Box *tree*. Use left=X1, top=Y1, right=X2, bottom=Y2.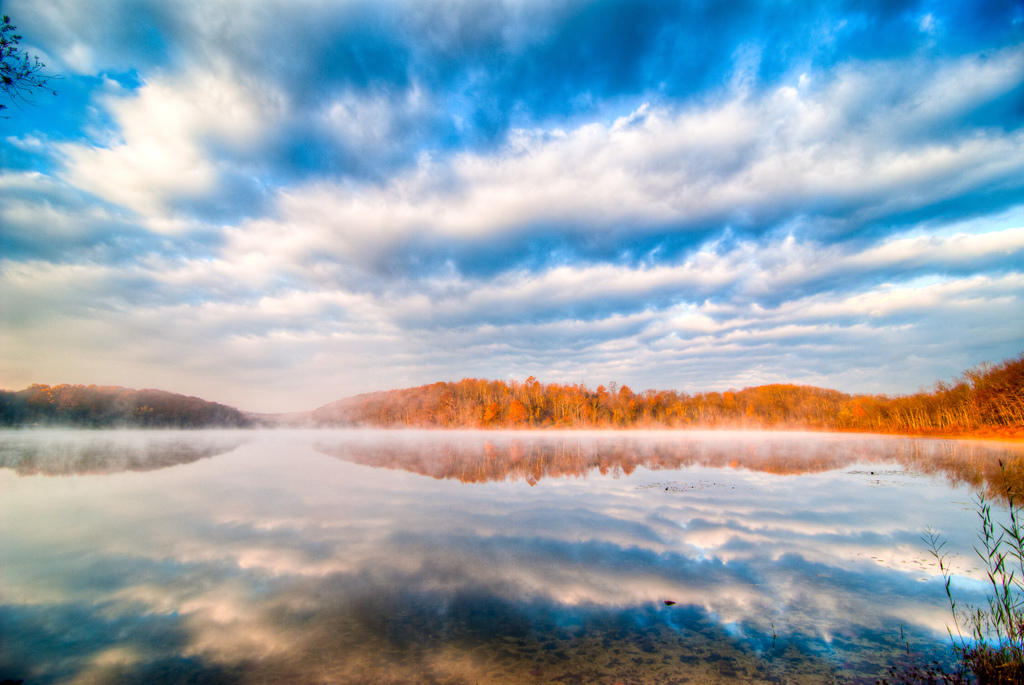
left=913, top=386, right=936, bottom=432.
